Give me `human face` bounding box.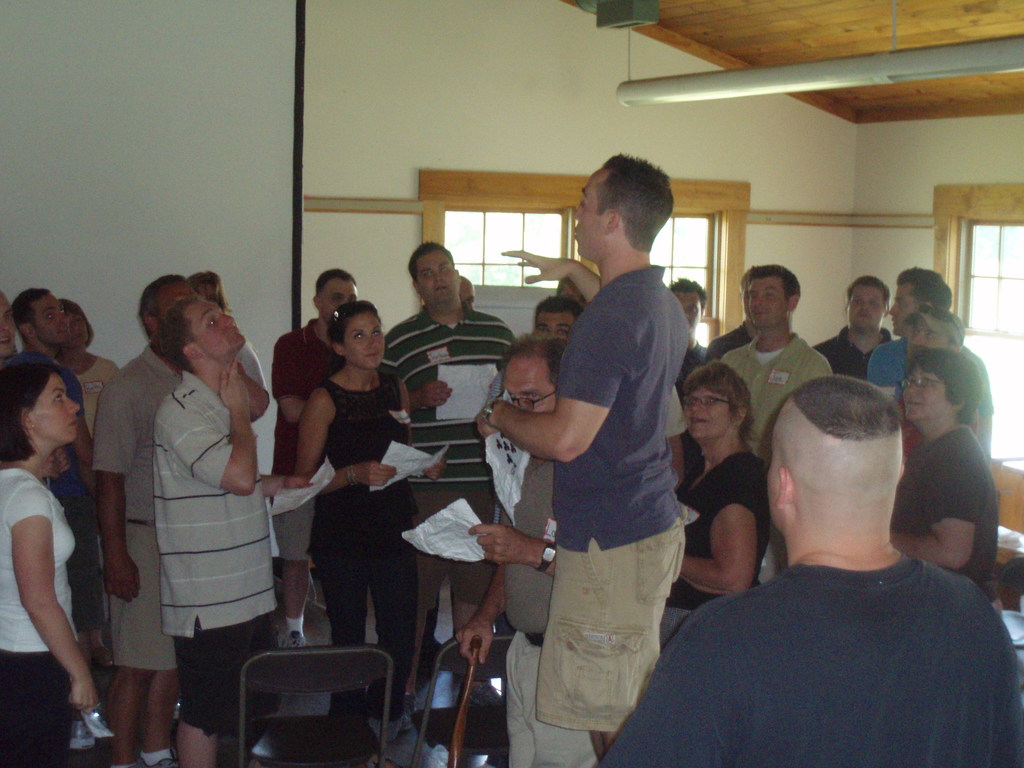
BBox(576, 168, 605, 252).
